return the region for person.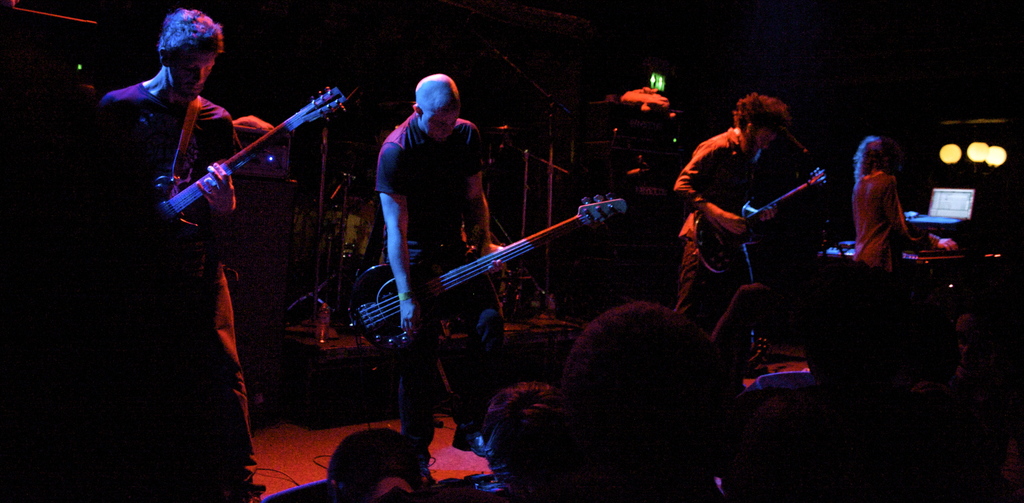
<bbox>674, 92, 790, 326</bbox>.
